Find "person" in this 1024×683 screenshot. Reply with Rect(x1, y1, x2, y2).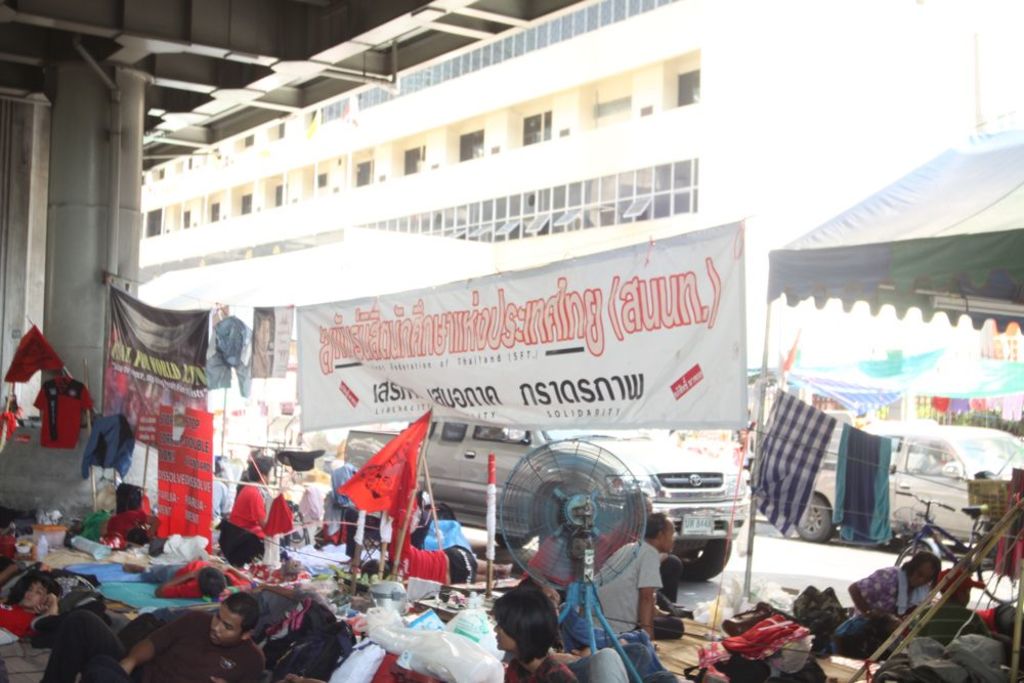
Rect(828, 608, 921, 656).
